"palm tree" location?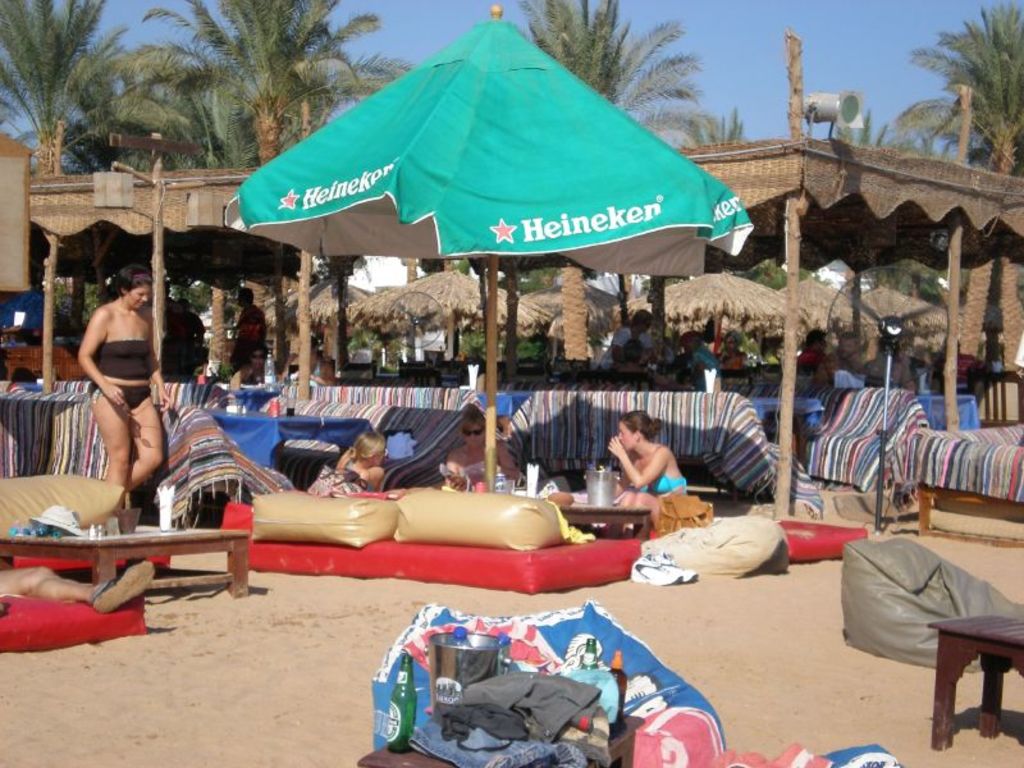
box(90, 31, 193, 159)
